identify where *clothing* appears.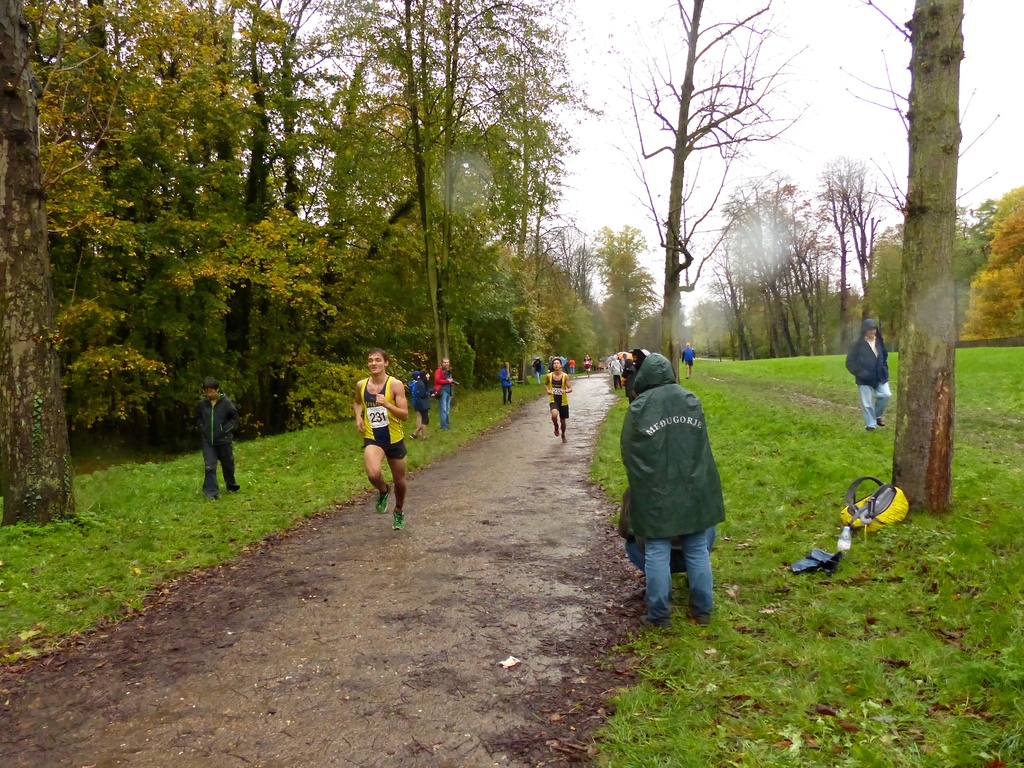
Appears at x1=860, y1=381, x2=892, y2=425.
